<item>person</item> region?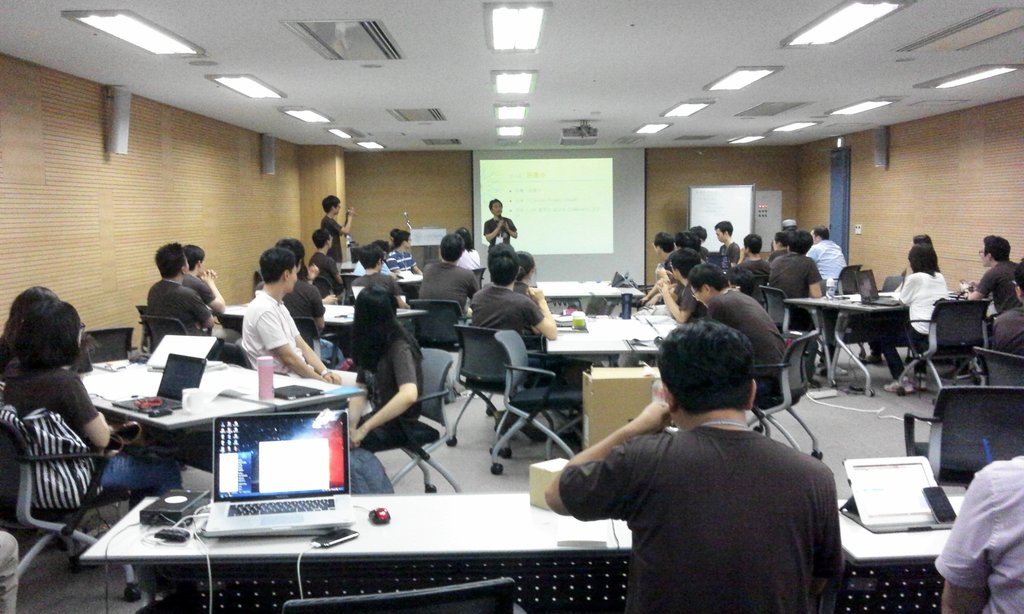
<box>241,246,339,389</box>
